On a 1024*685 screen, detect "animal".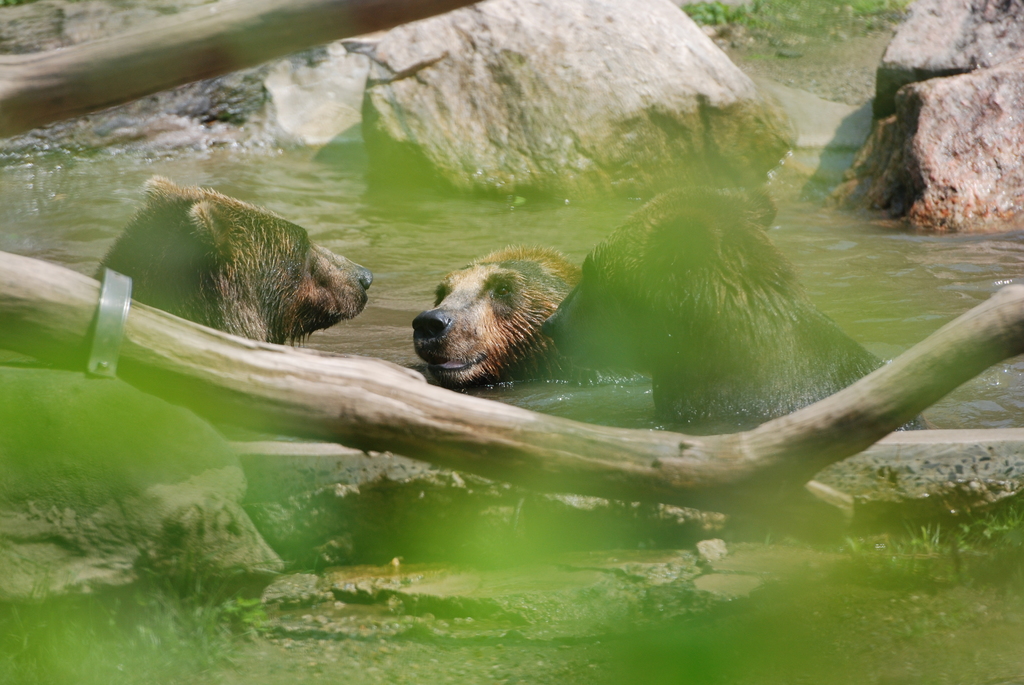
left=538, top=173, right=939, bottom=433.
